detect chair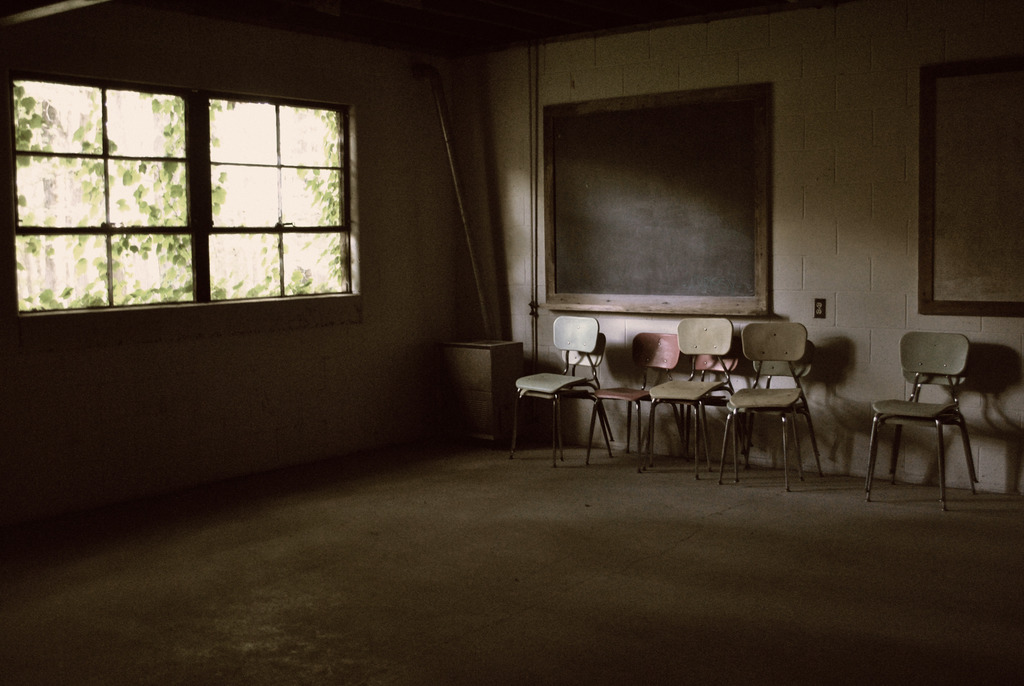
locate(645, 337, 745, 478)
